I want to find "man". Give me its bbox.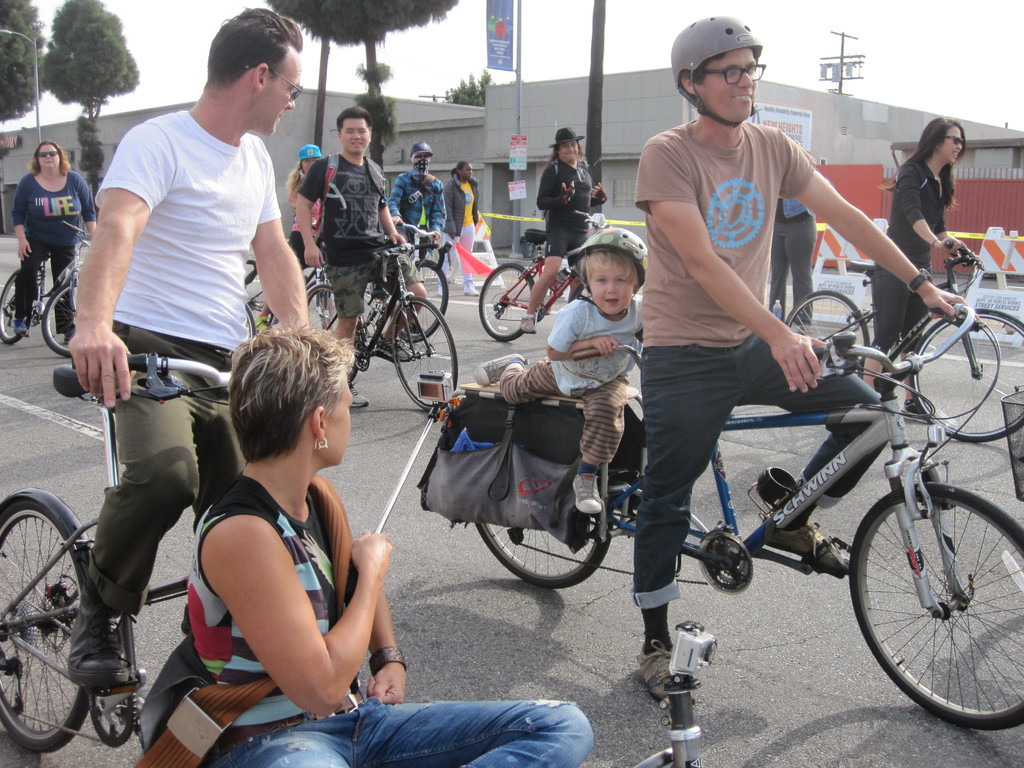
bbox(631, 13, 983, 704).
